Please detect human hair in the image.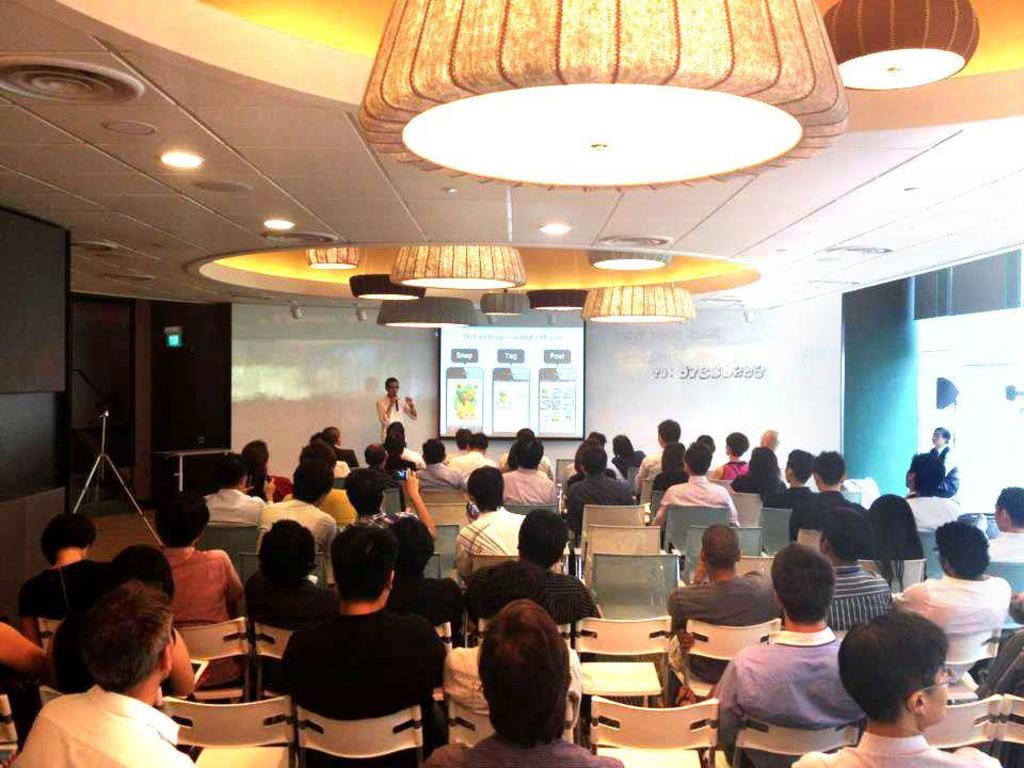
330,521,397,606.
